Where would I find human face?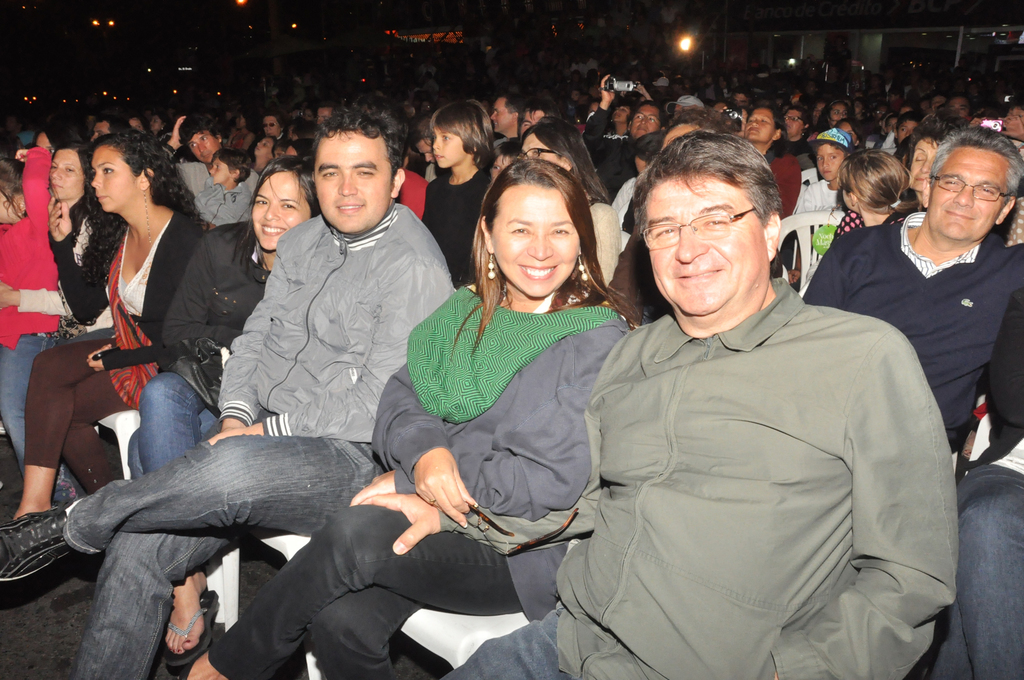
At 908/134/939/184.
